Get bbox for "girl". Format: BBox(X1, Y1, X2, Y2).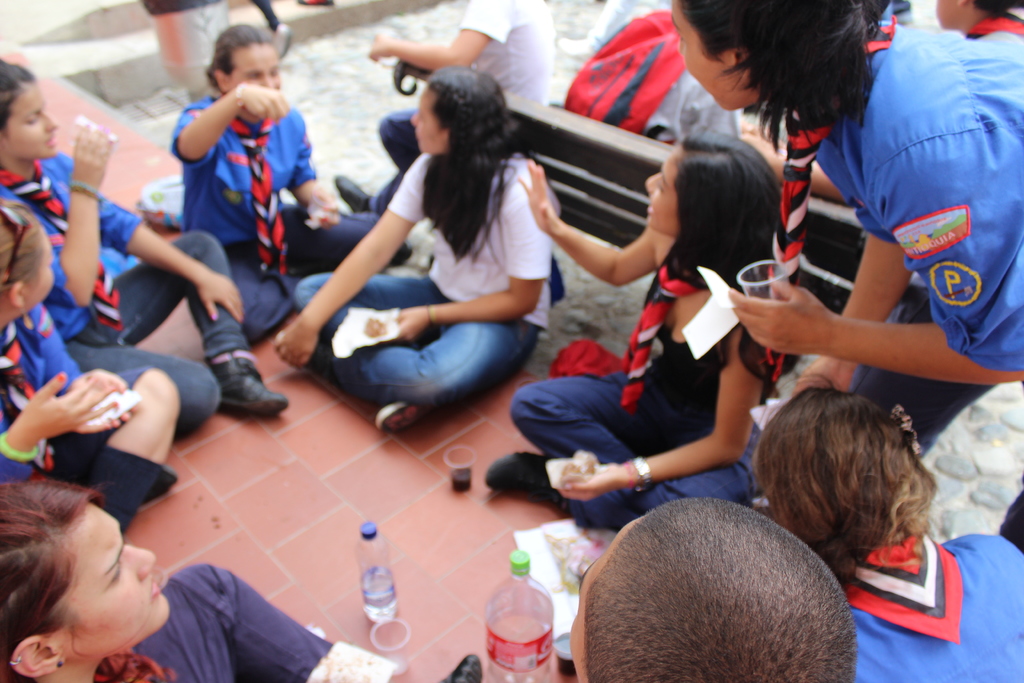
BBox(2, 197, 177, 533).
